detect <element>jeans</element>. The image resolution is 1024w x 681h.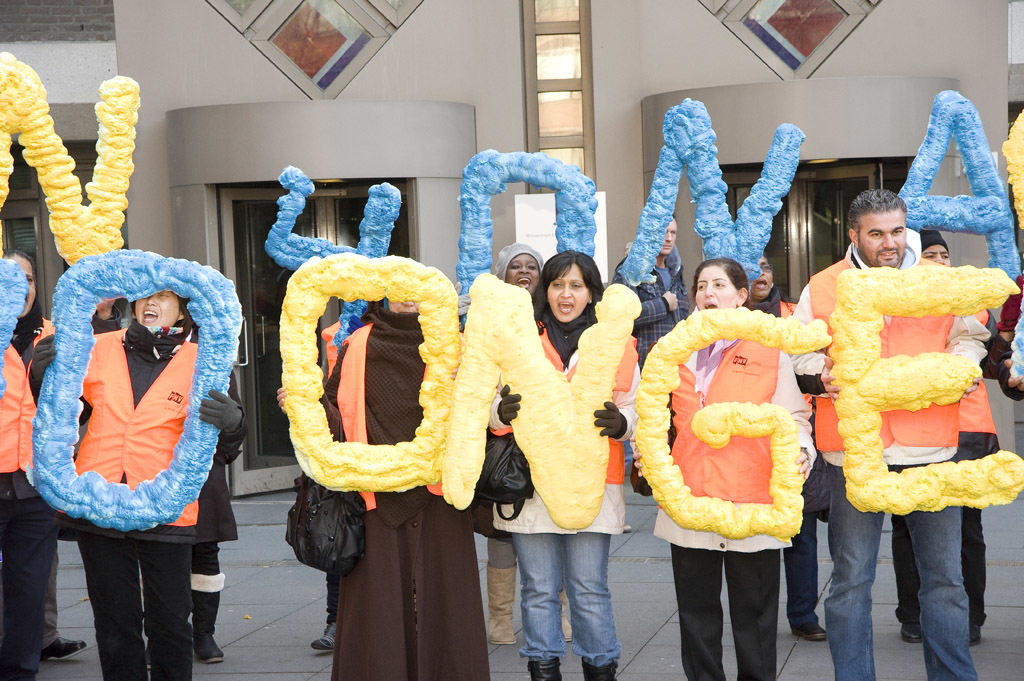
[left=829, top=471, right=974, bottom=680].
